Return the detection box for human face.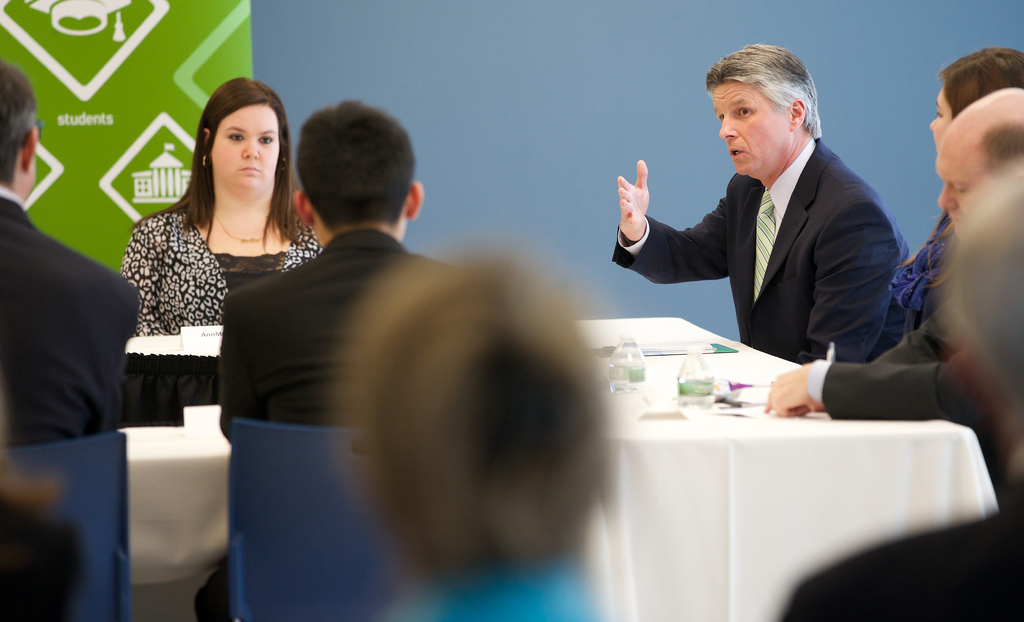
region(209, 102, 278, 191).
